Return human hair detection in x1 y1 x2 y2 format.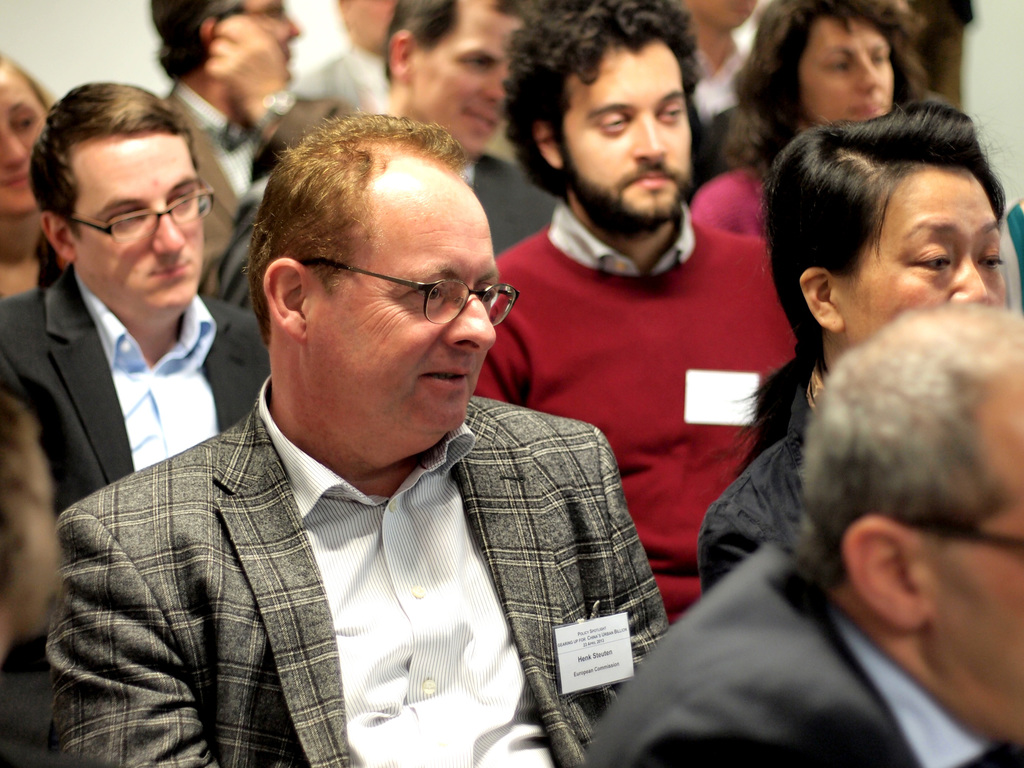
28 83 196 237.
